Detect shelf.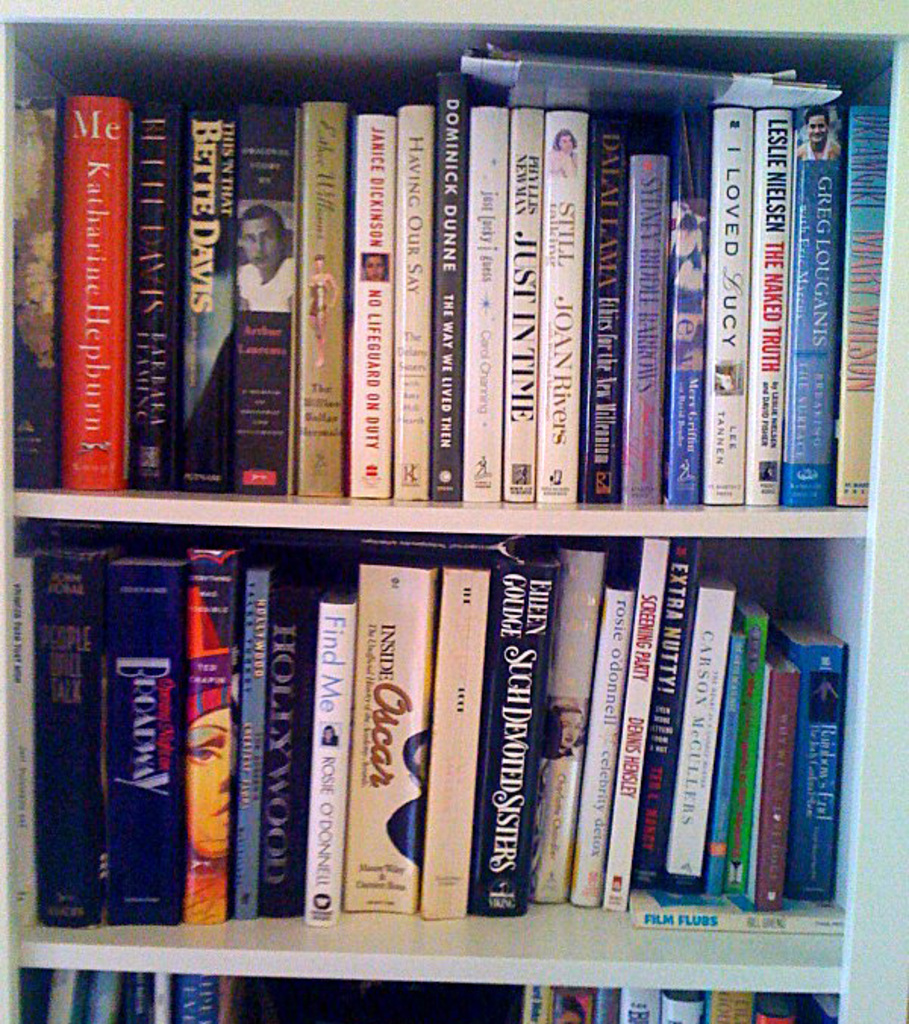
Detected at l=0, t=506, r=868, b=971.
